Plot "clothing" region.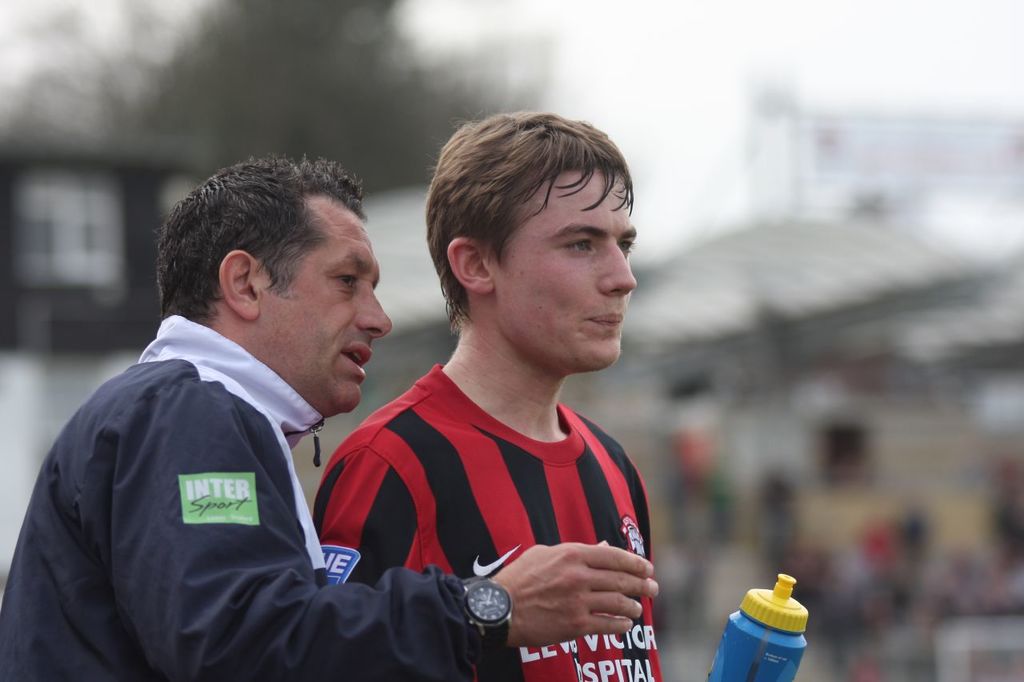
Plotted at rect(311, 313, 694, 652).
